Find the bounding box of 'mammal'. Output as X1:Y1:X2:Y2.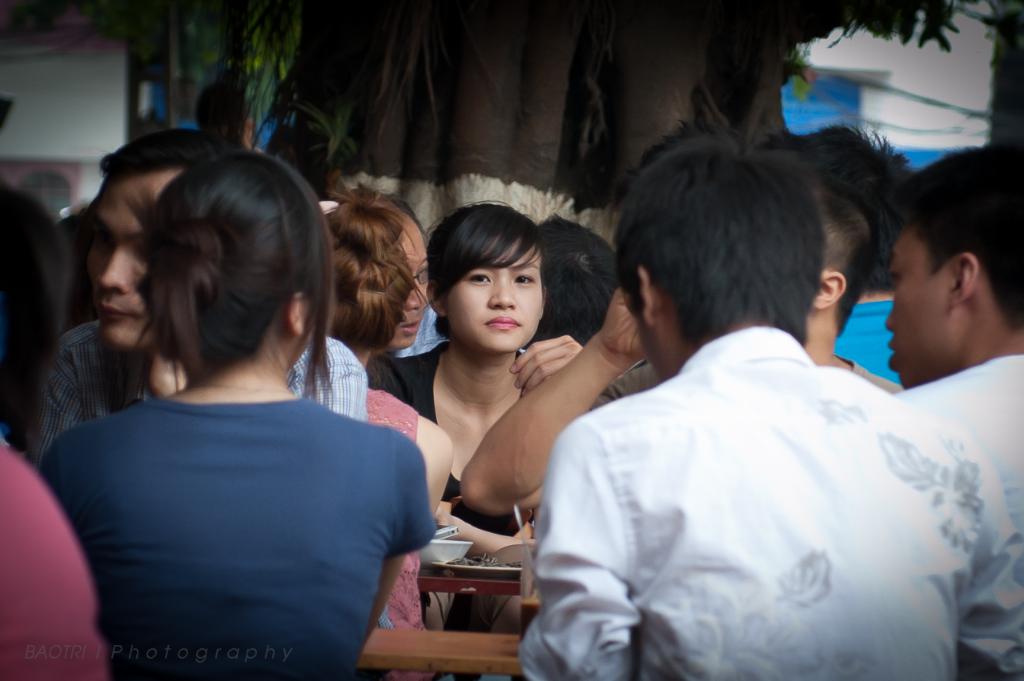
324:190:456:680.
